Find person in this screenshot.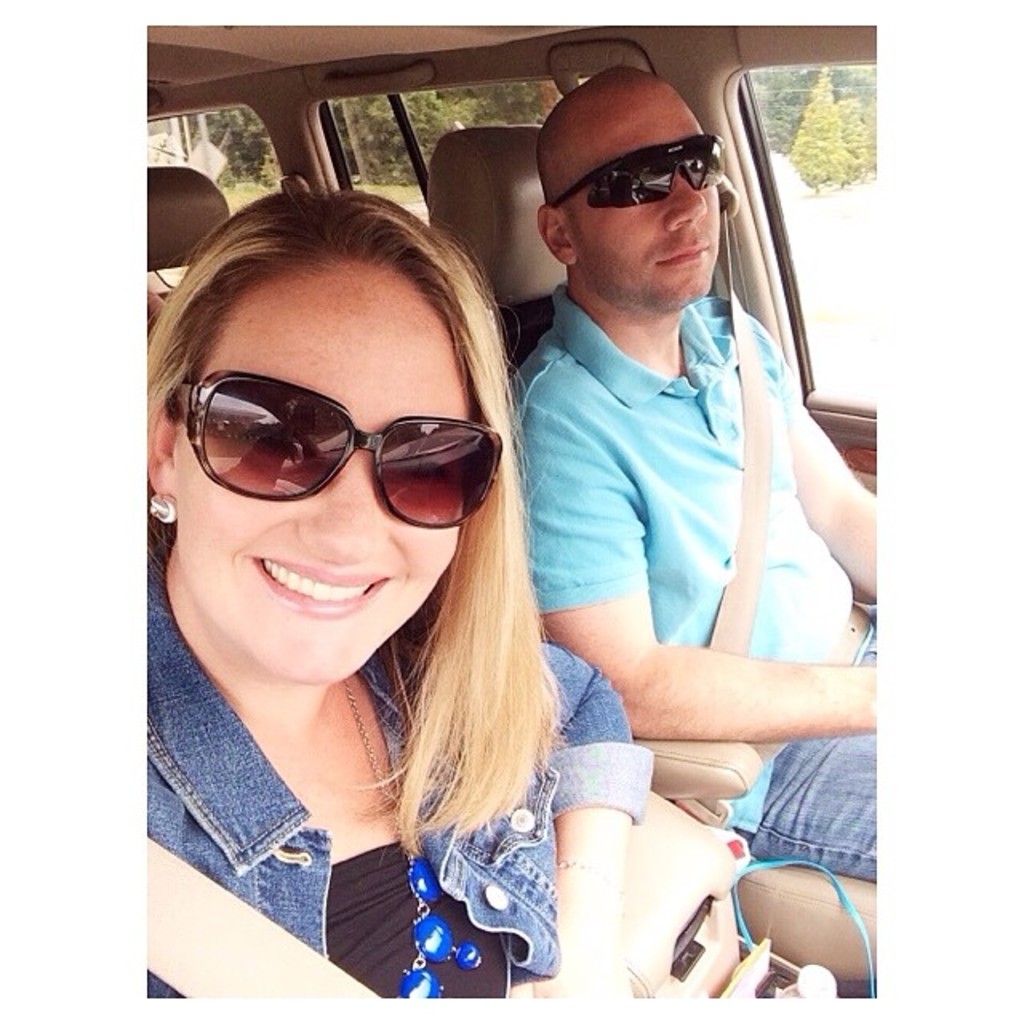
The bounding box for person is [509, 56, 877, 888].
